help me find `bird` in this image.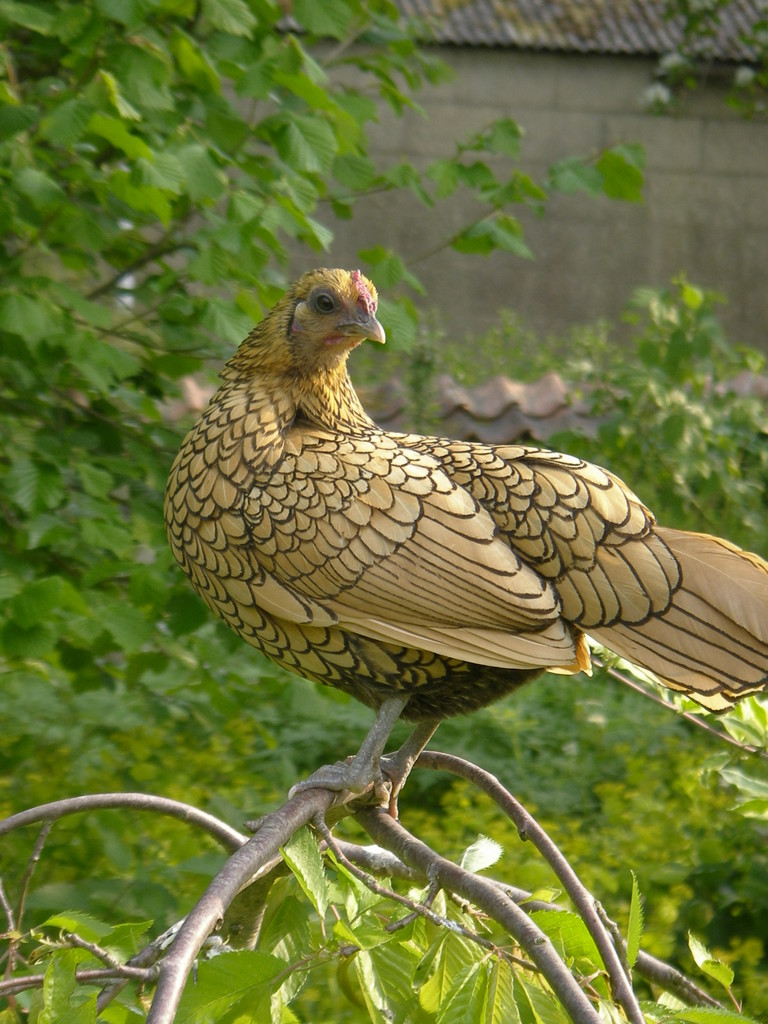
Found it: [left=153, top=264, right=767, bottom=804].
